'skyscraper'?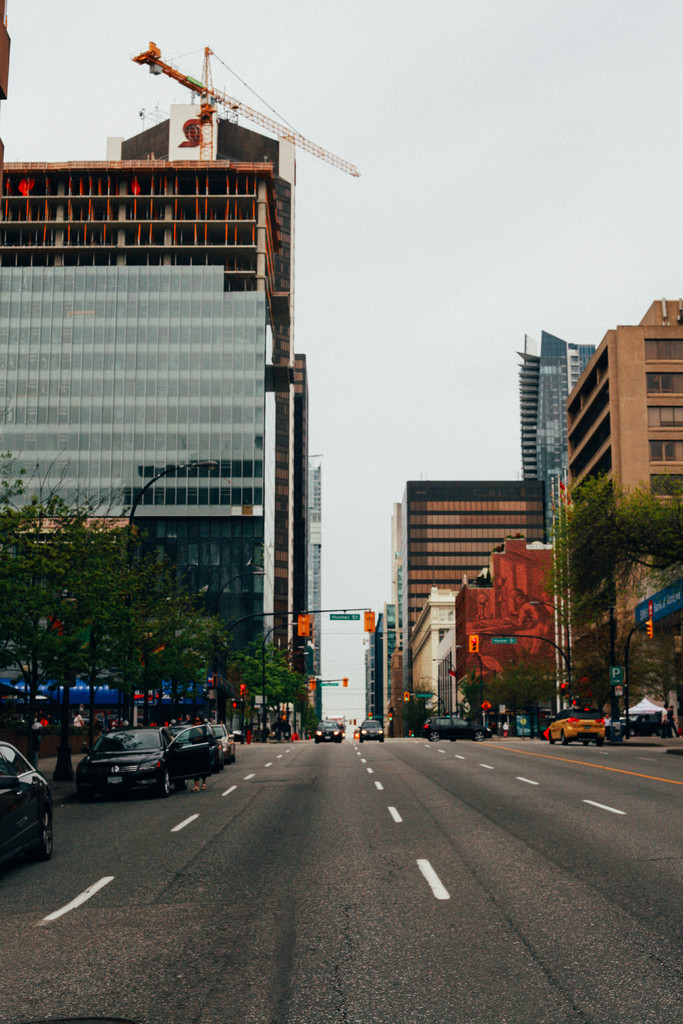
(557, 294, 682, 668)
